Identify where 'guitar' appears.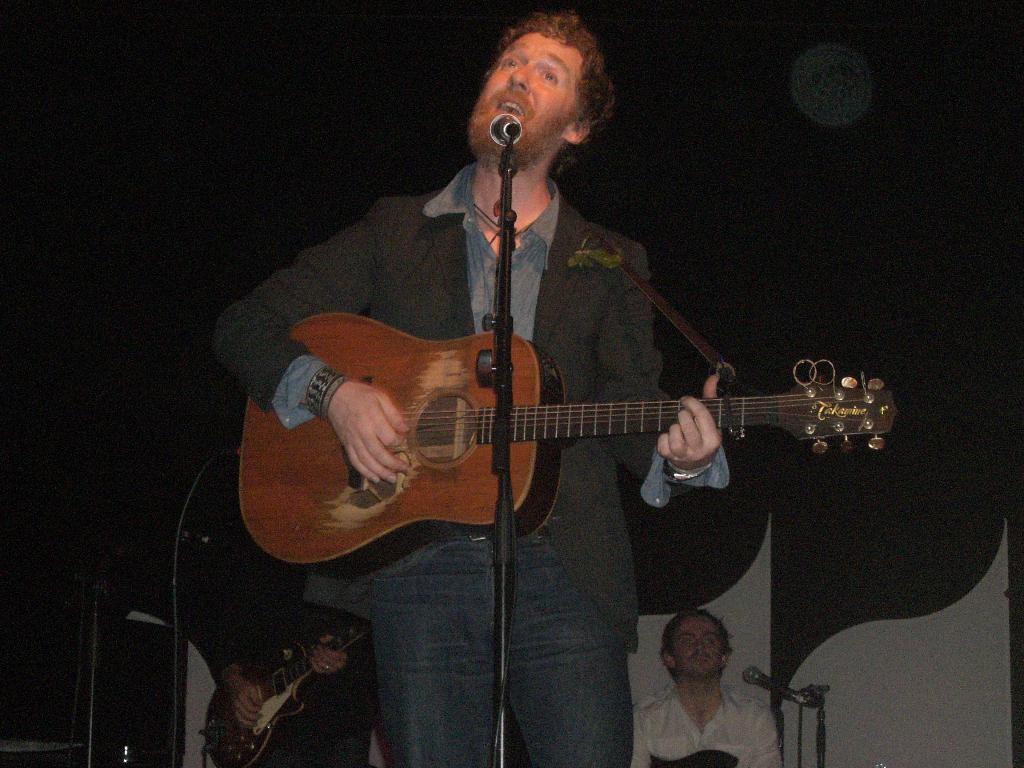
Appears at 201,285,902,577.
